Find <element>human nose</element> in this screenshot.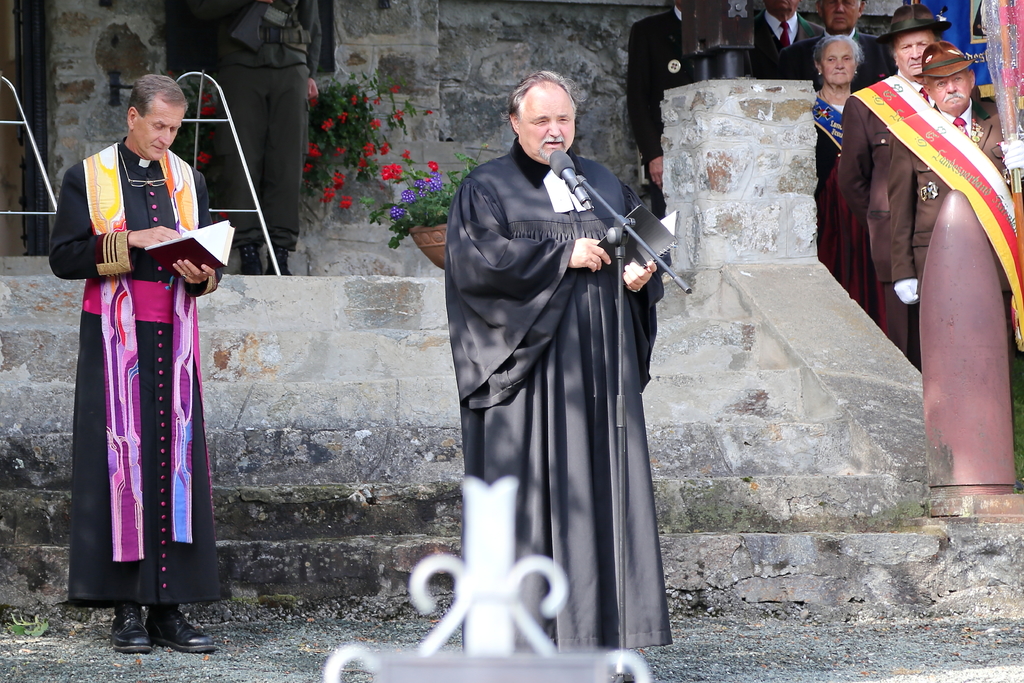
The bounding box for <element>human nose</element> is [left=159, top=128, right=170, bottom=146].
